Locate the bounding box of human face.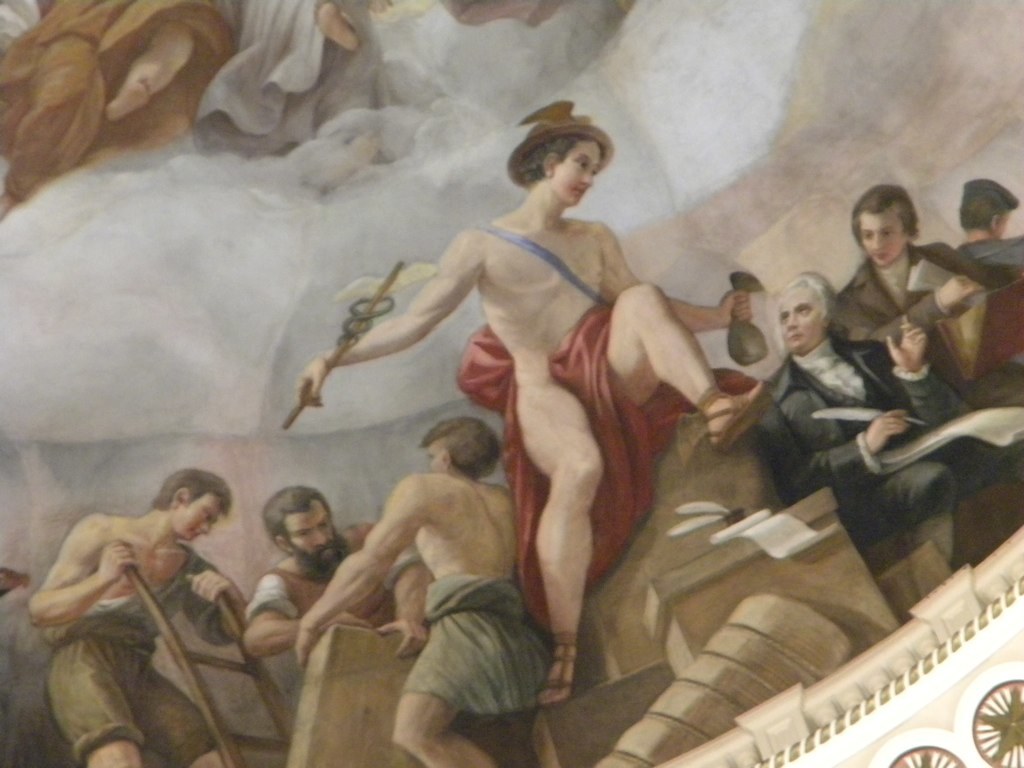
Bounding box: [left=778, top=281, right=821, bottom=350].
